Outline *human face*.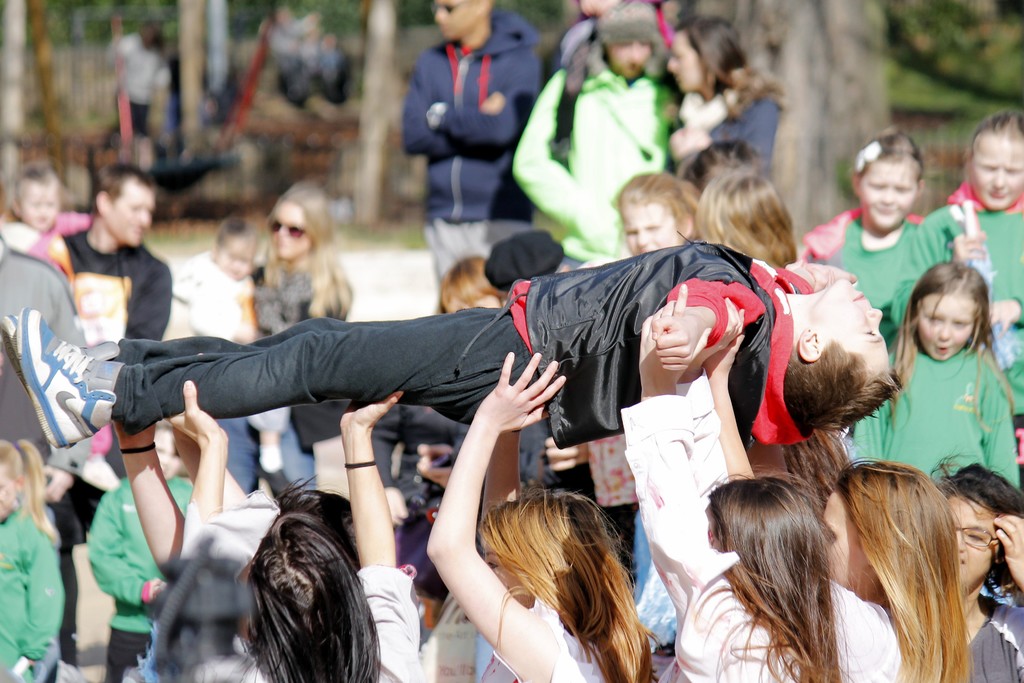
Outline: 484:546:532:605.
